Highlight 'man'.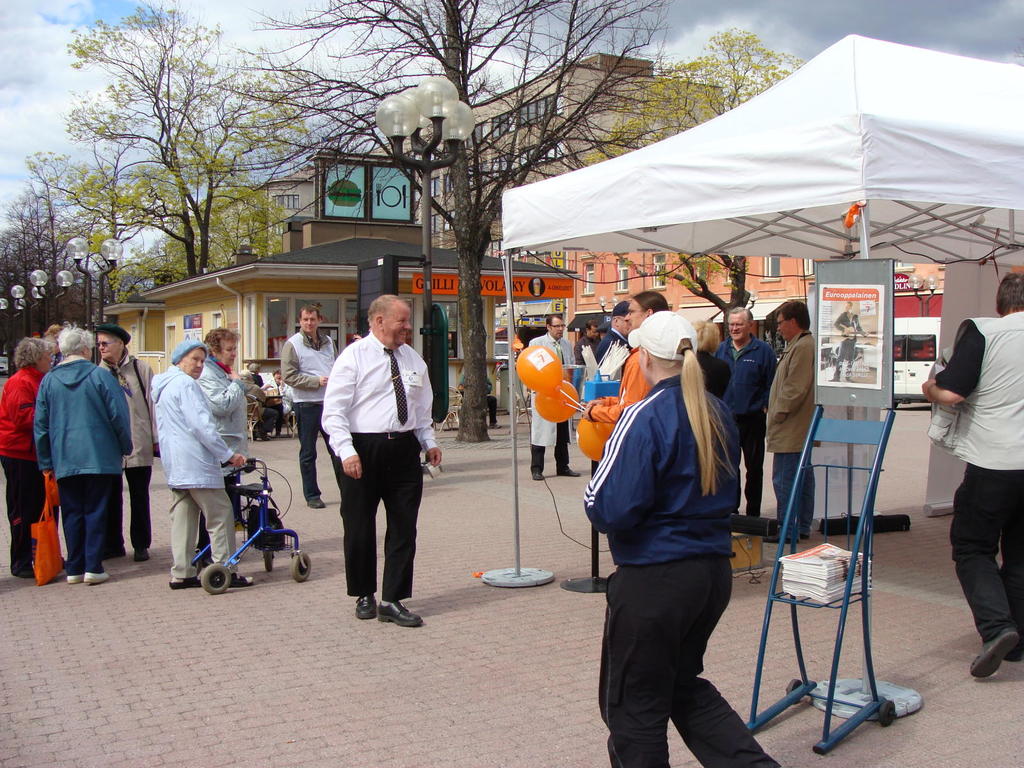
Highlighted region: select_region(280, 303, 339, 507).
